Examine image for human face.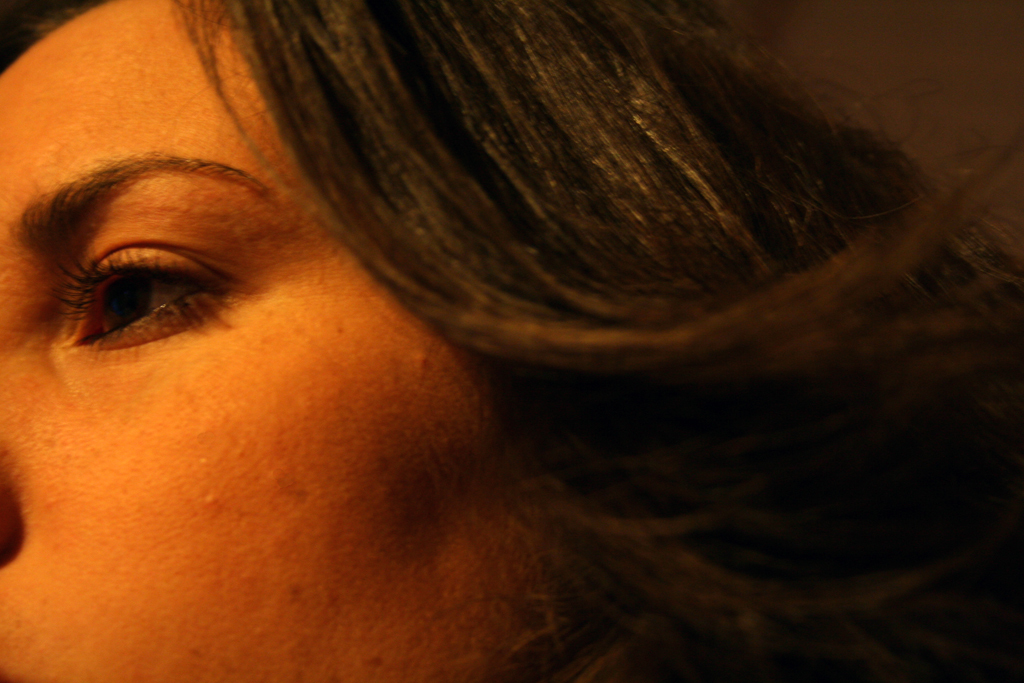
Examination result: 0:0:552:682.
